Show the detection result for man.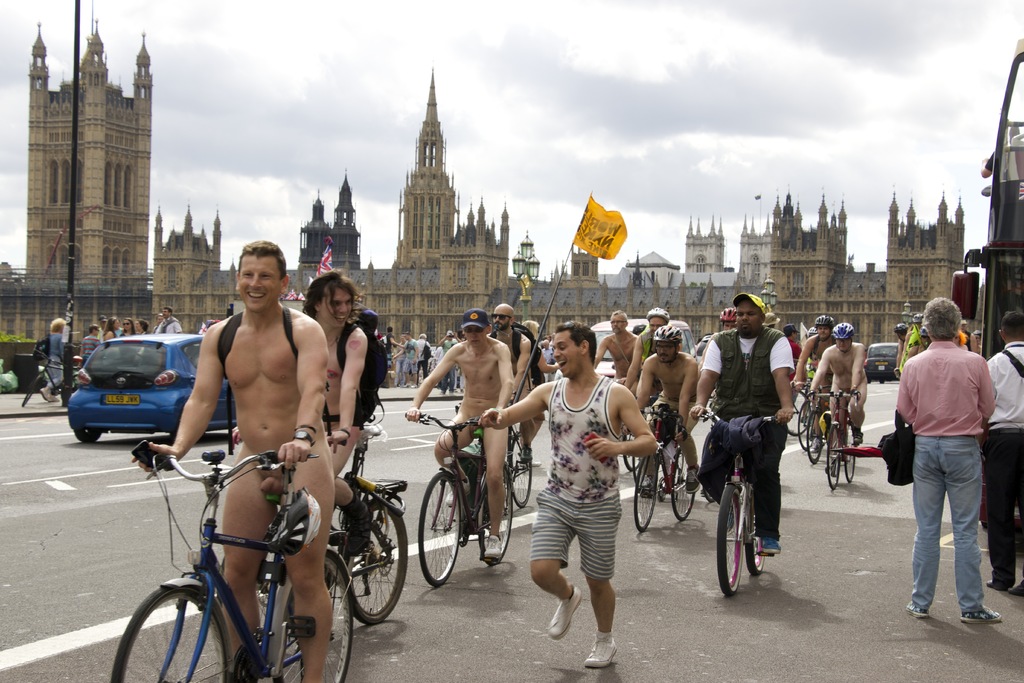
bbox(686, 287, 794, 555).
